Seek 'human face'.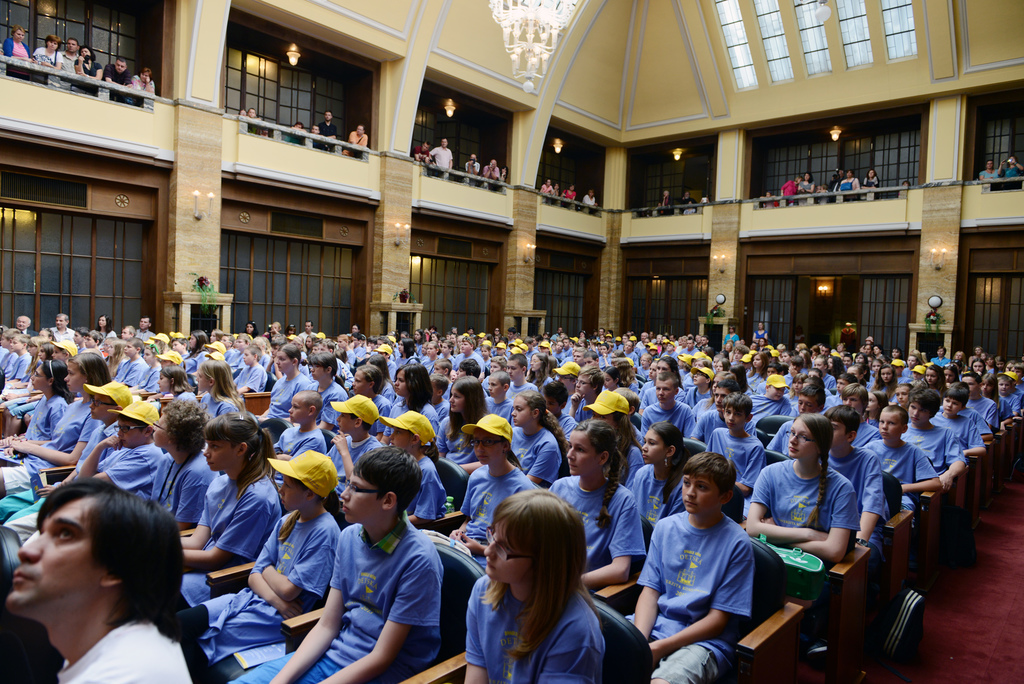
[x1=89, y1=396, x2=113, y2=418].
